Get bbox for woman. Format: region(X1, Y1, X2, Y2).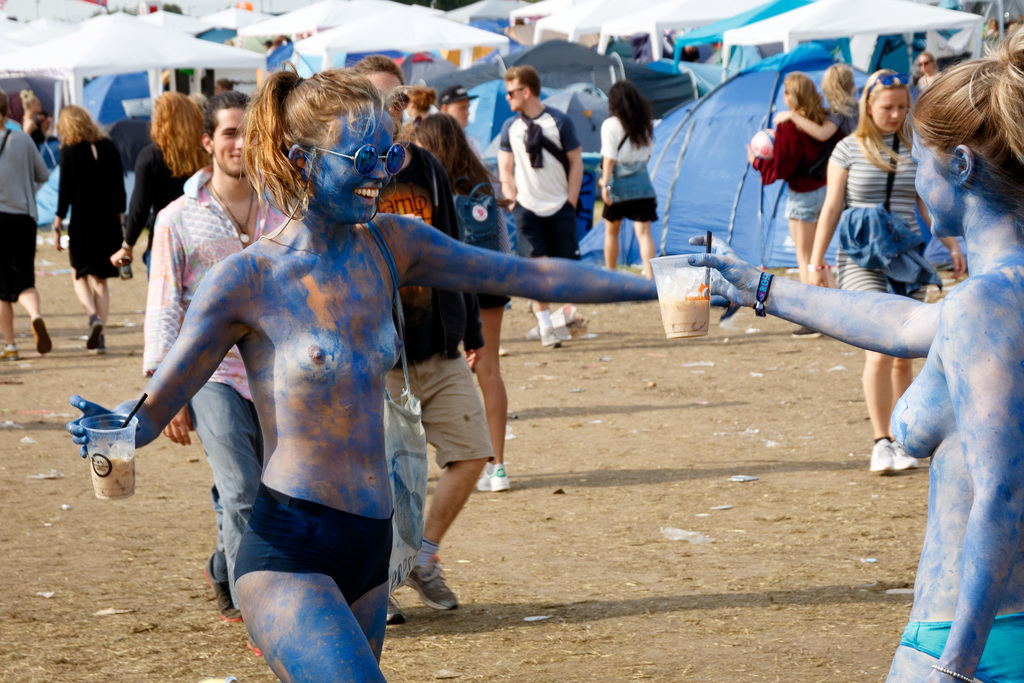
region(53, 93, 145, 361).
